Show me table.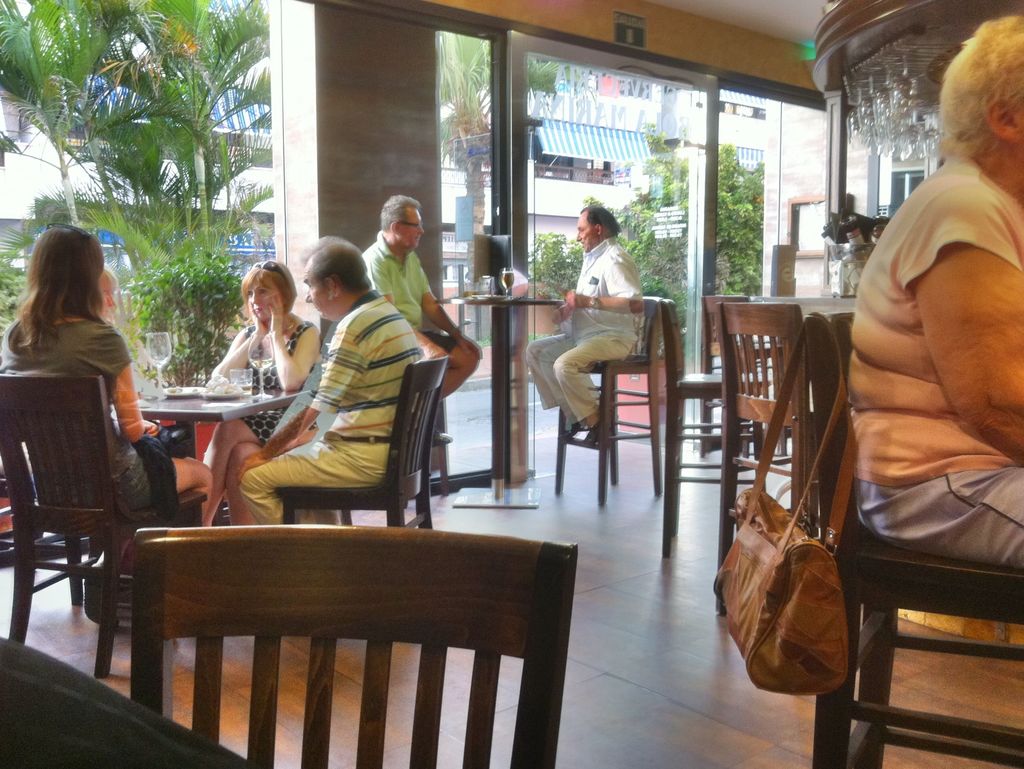
table is here: rect(104, 380, 319, 473).
